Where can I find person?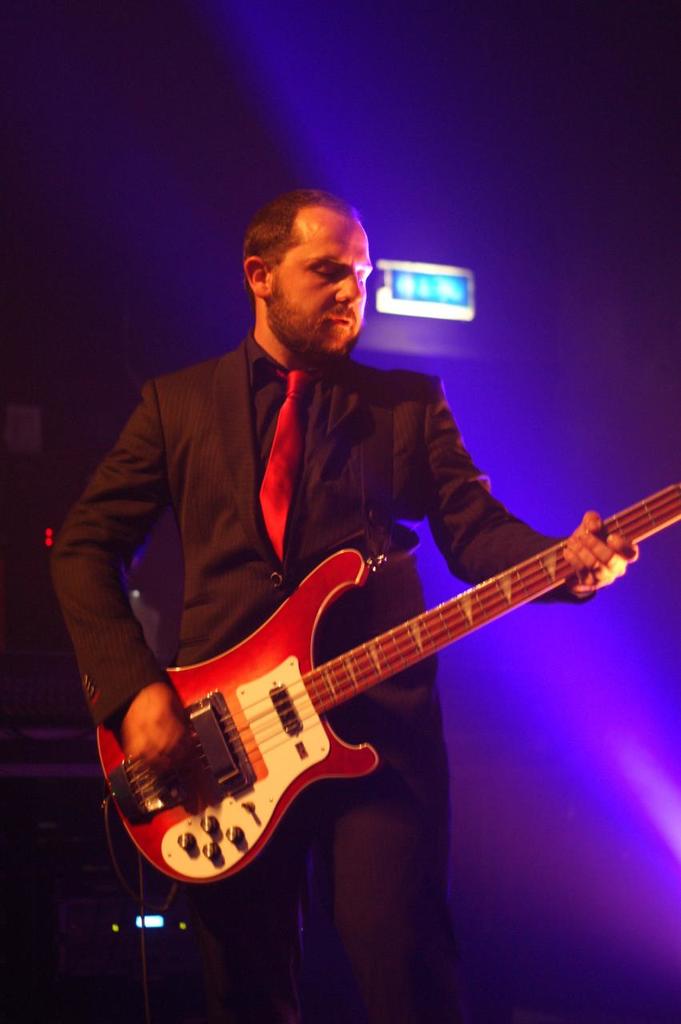
You can find it at region(37, 176, 640, 1019).
